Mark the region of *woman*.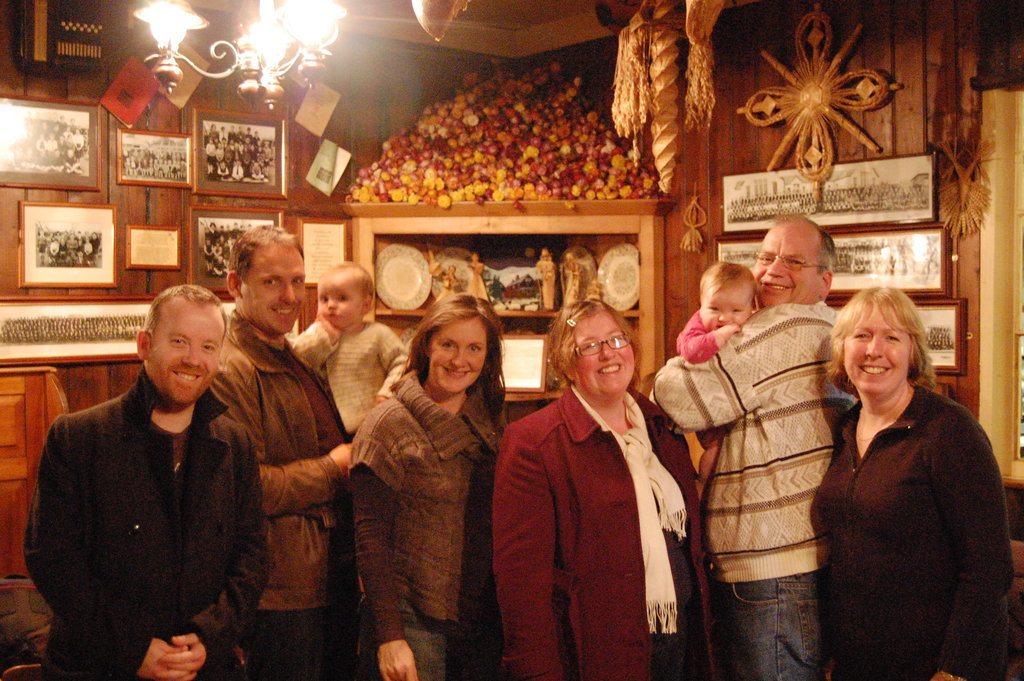
Region: (497,295,728,680).
